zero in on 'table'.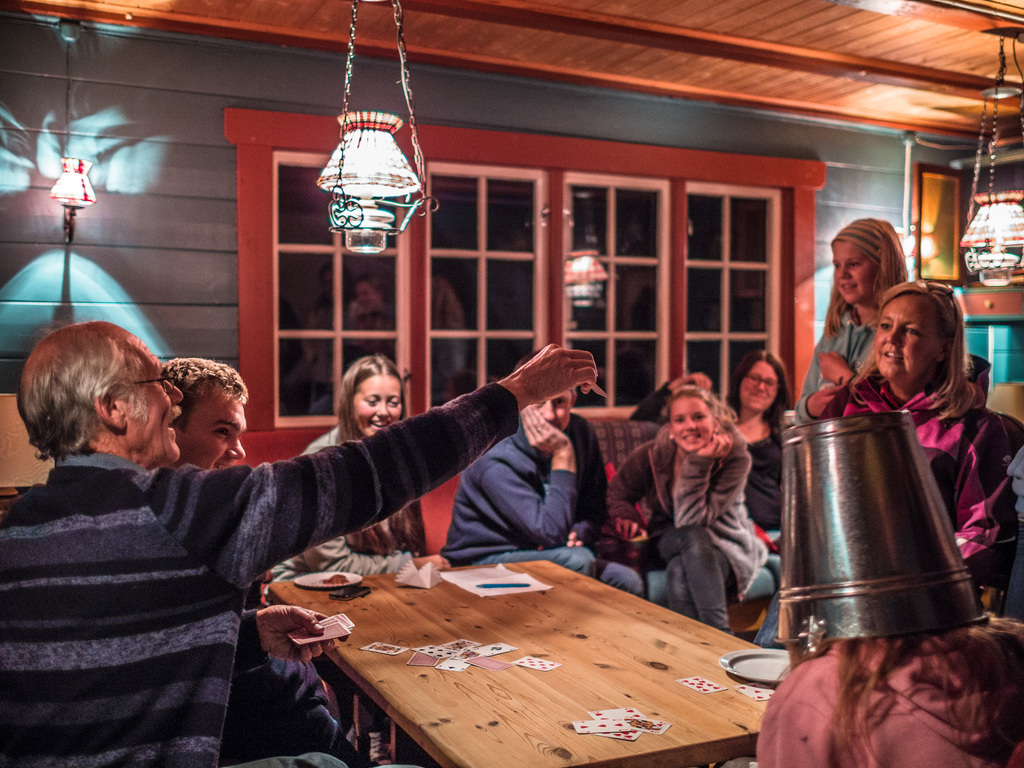
Zeroed in: bbox(265, 549, 774, 767).
